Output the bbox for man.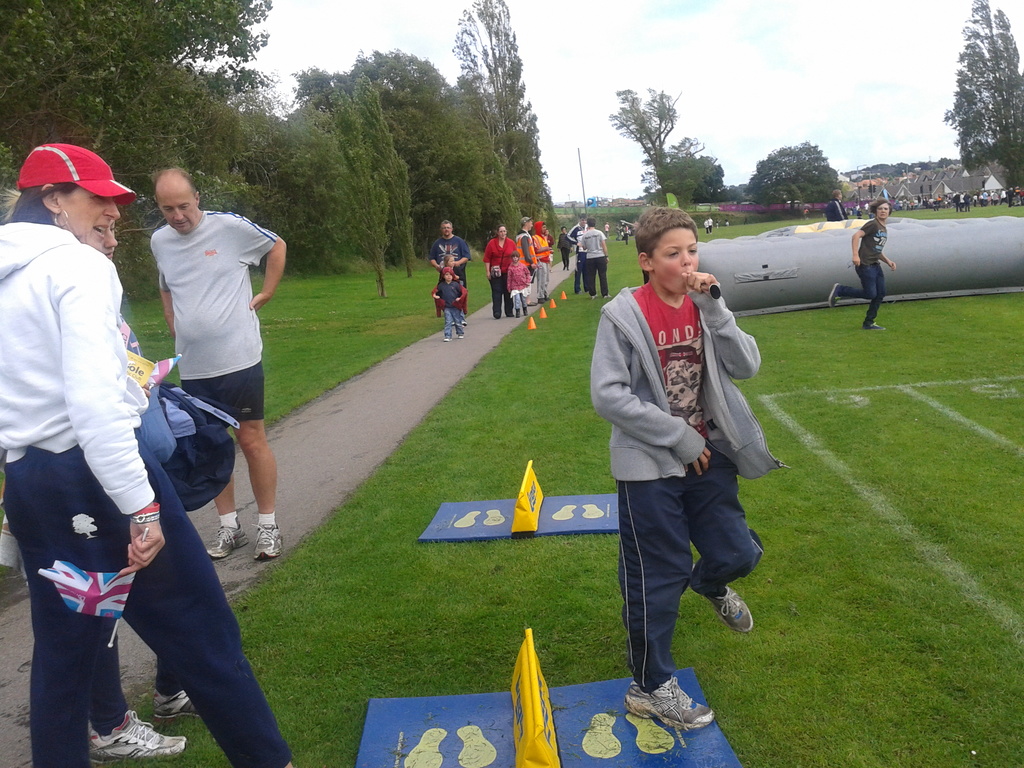
bbox=(428, 221, 467, 318).
